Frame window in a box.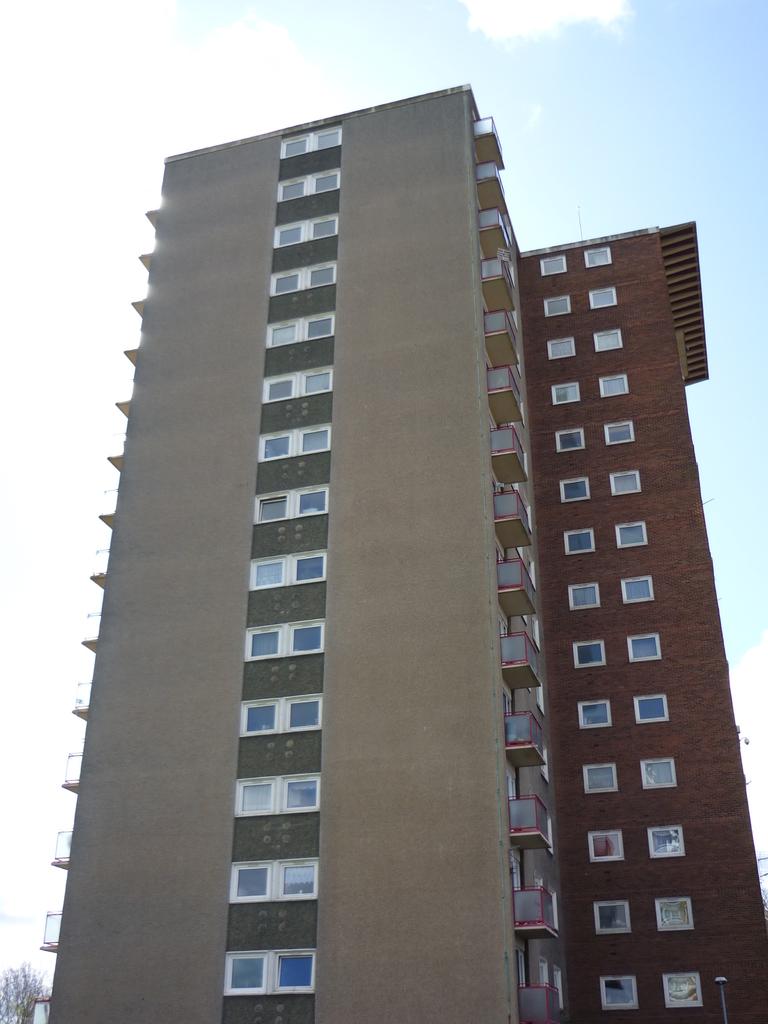
left=540, top=332, right=580, bottom=362.
